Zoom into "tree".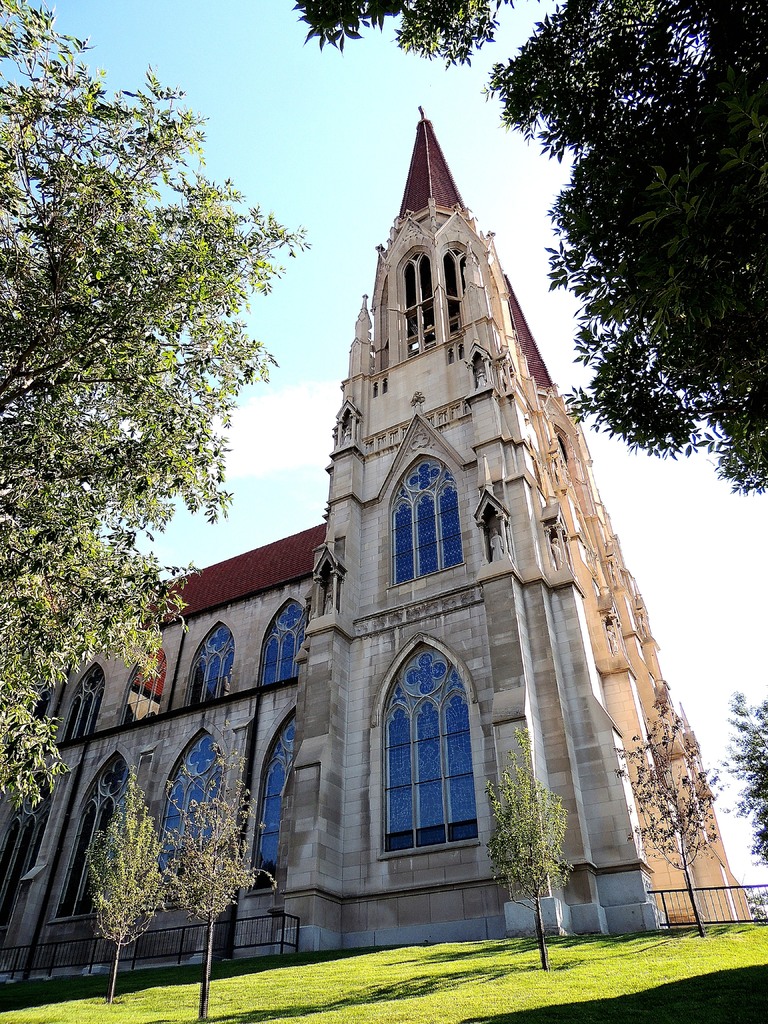
Zoom target: (x1=547, y1=60, x2=748, y2=790).
